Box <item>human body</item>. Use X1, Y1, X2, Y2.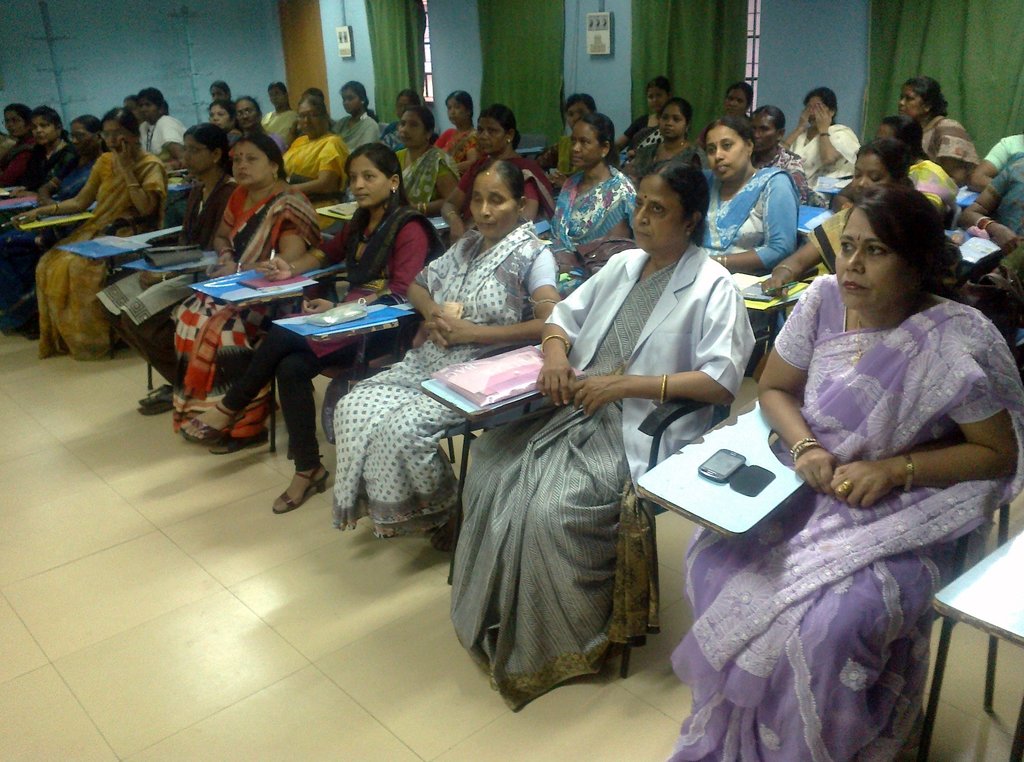
0, 111, 106, 296.
